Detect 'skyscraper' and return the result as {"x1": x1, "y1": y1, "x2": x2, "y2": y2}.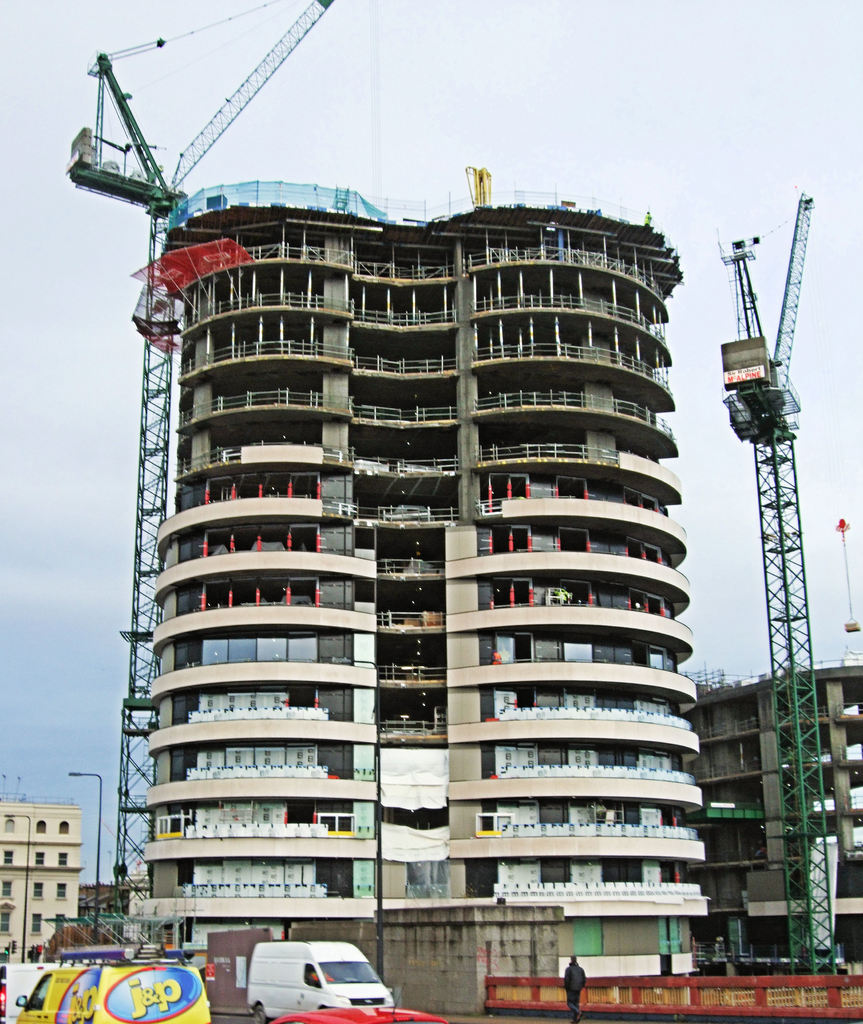
{"x1": 92, "y1": 191, "x2": 658, "y2": 924}.
